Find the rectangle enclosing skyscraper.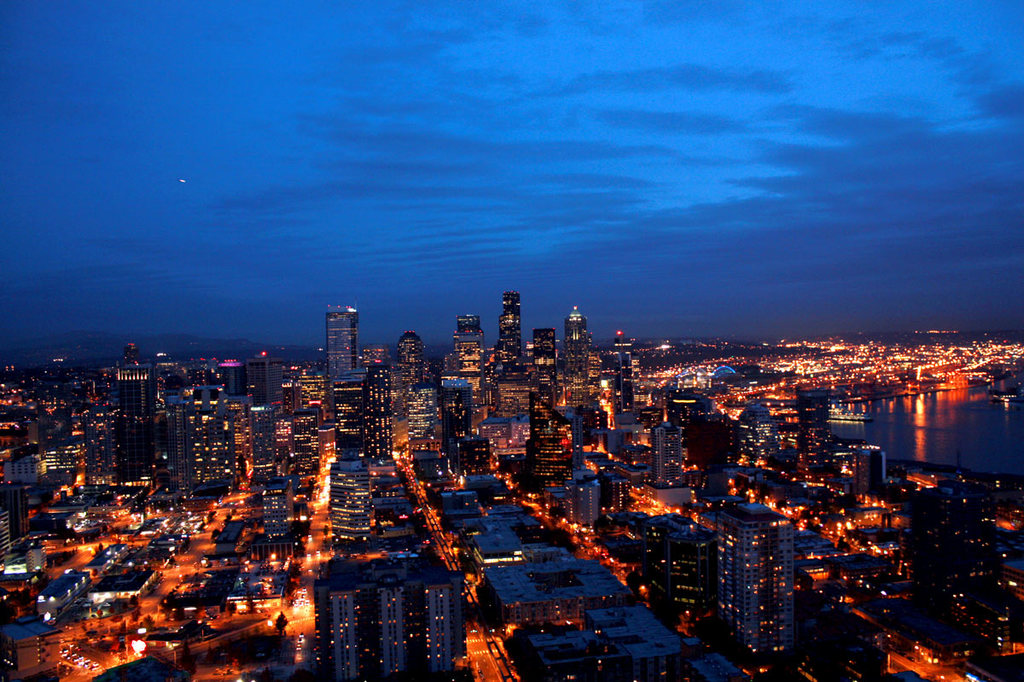
left=709, top=482, right=823, bottom=670.
